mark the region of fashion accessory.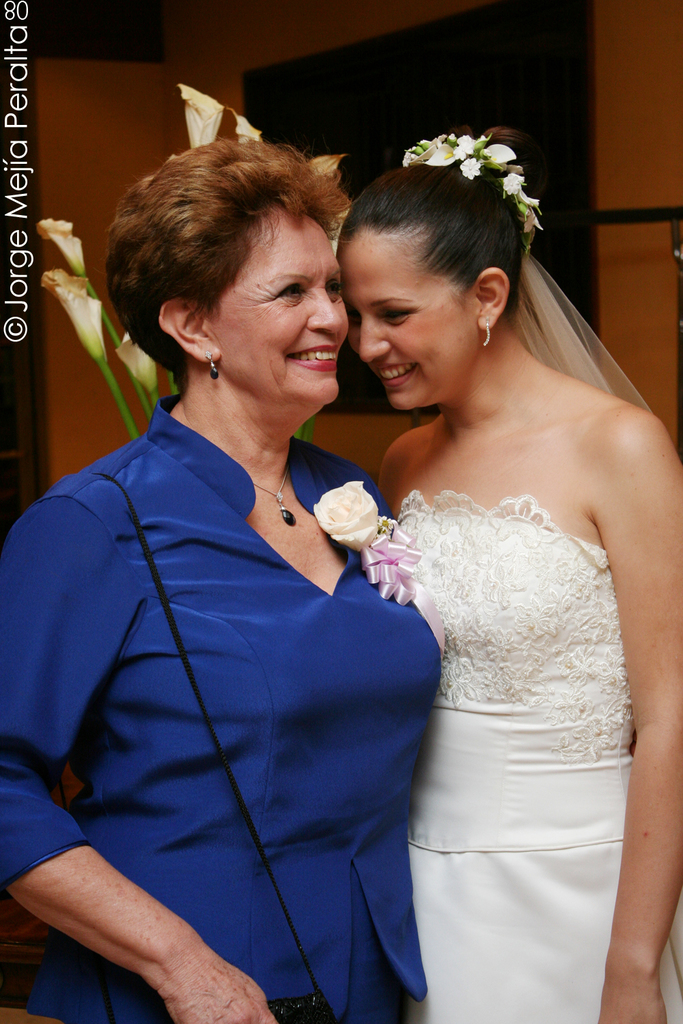
Region: (205, 352, 221, 382).
